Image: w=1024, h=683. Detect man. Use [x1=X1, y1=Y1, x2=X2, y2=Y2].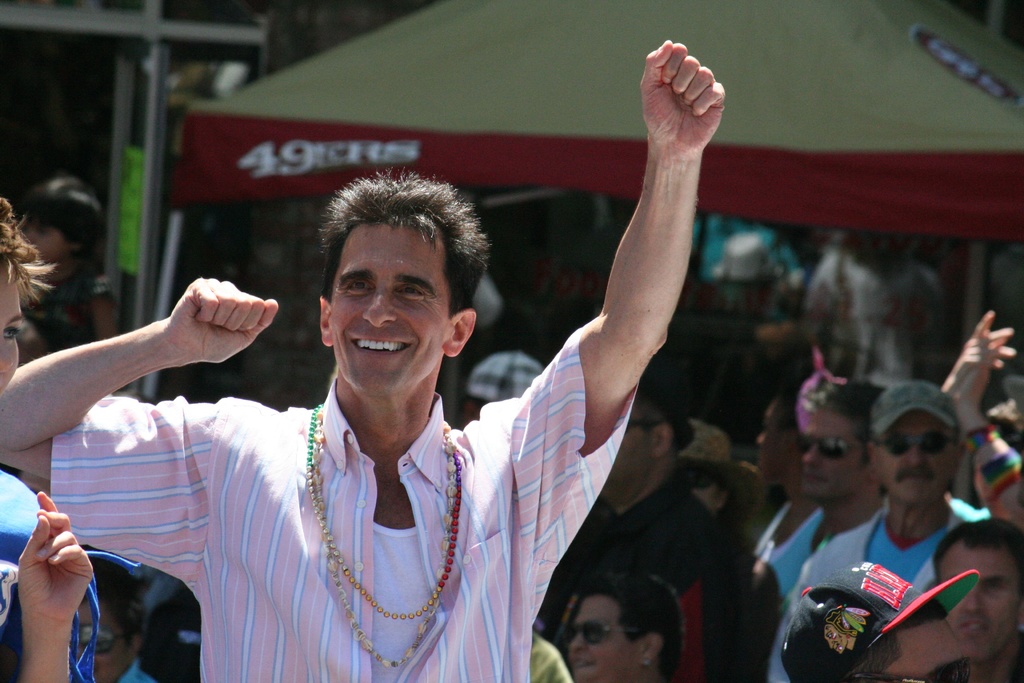
[x1=936, y1=516, x2=1023, y2=682].
